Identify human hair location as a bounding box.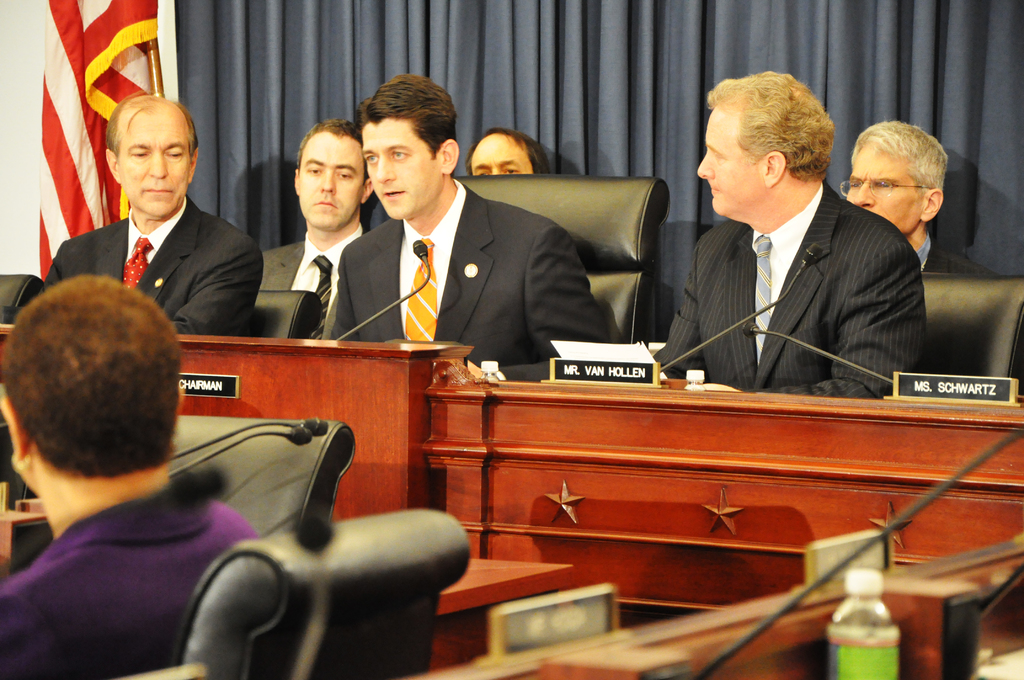
849 120 949 206.
